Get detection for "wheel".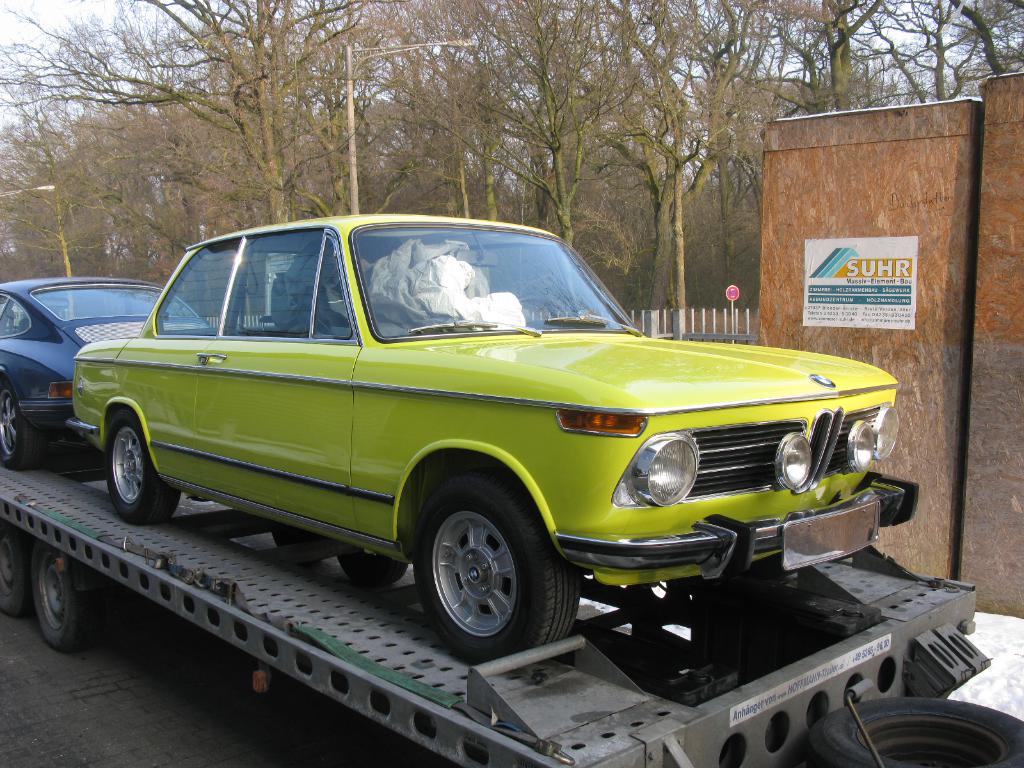
Detection: 411 495 545 653.
